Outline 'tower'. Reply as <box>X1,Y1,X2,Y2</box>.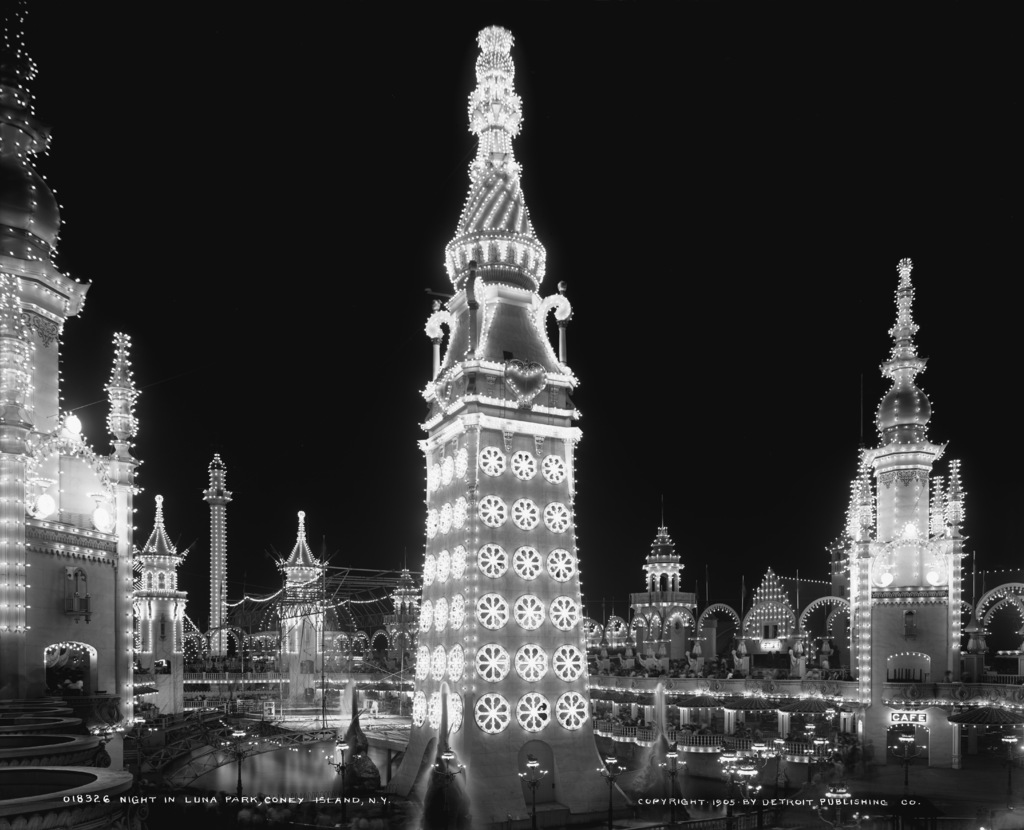
<box>638,521,707,676</box>.
